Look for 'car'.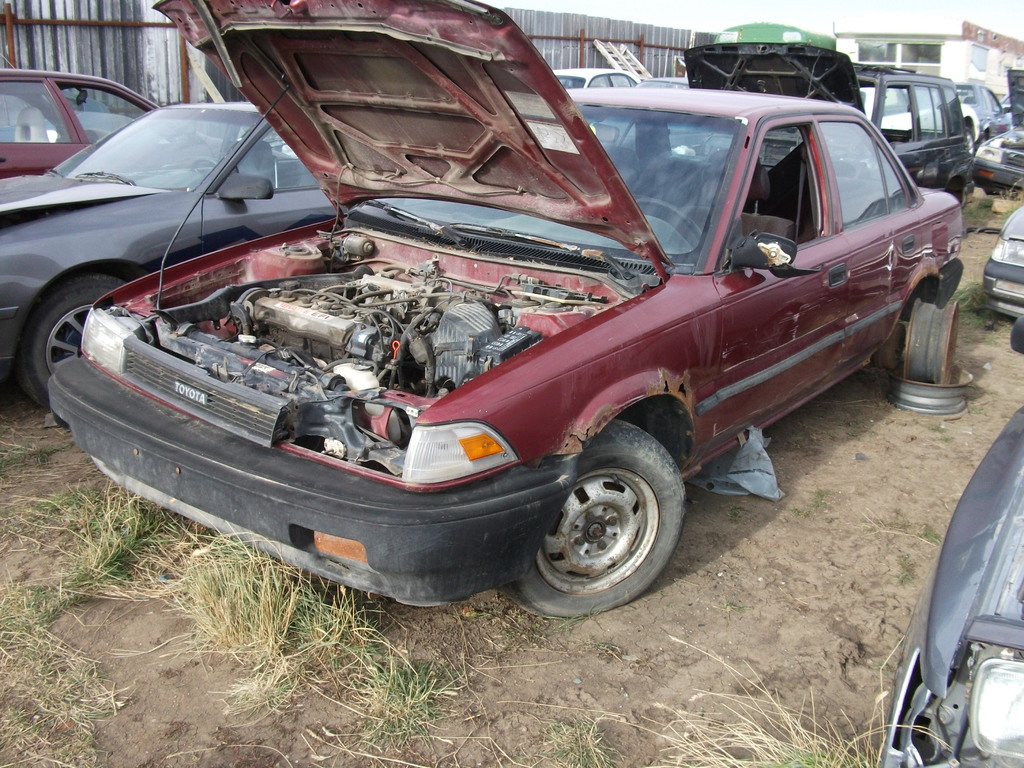
Found: BBox(877, 402, 1023, 767).
